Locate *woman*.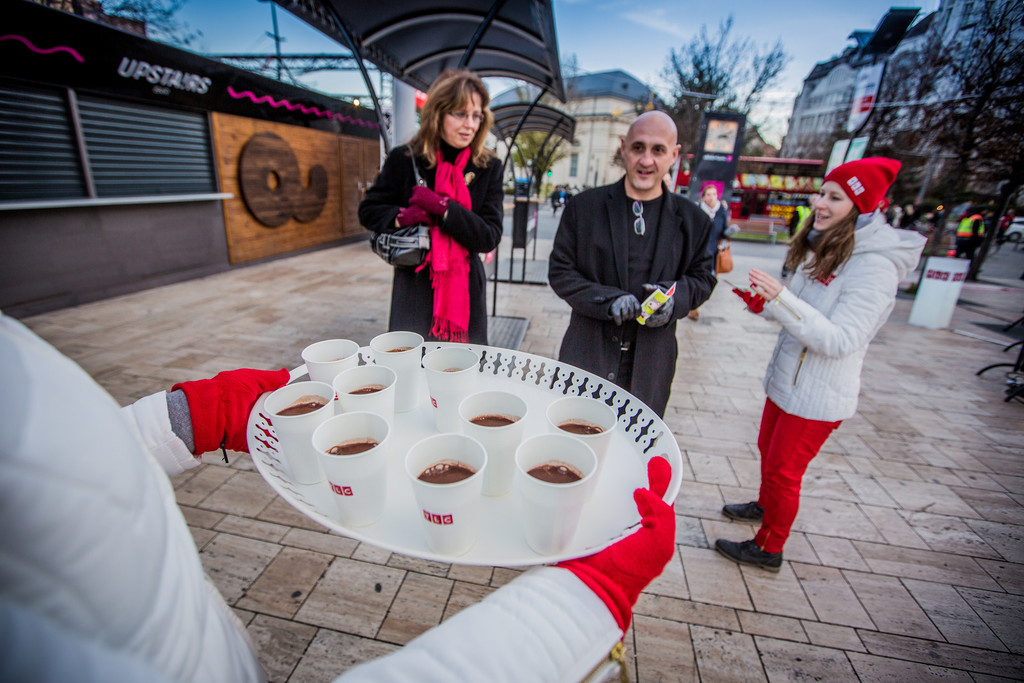
Bounding box: locate(707, 152, 932, 577).
